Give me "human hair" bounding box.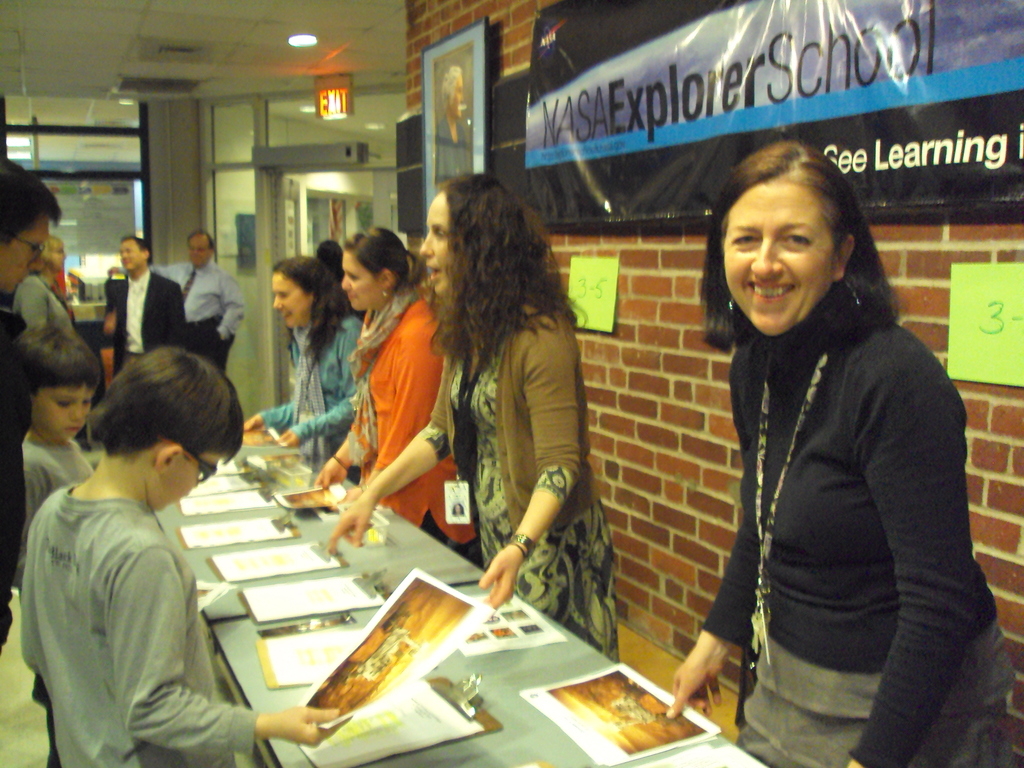
(left=39, top=234, right=55, bottom=263).
